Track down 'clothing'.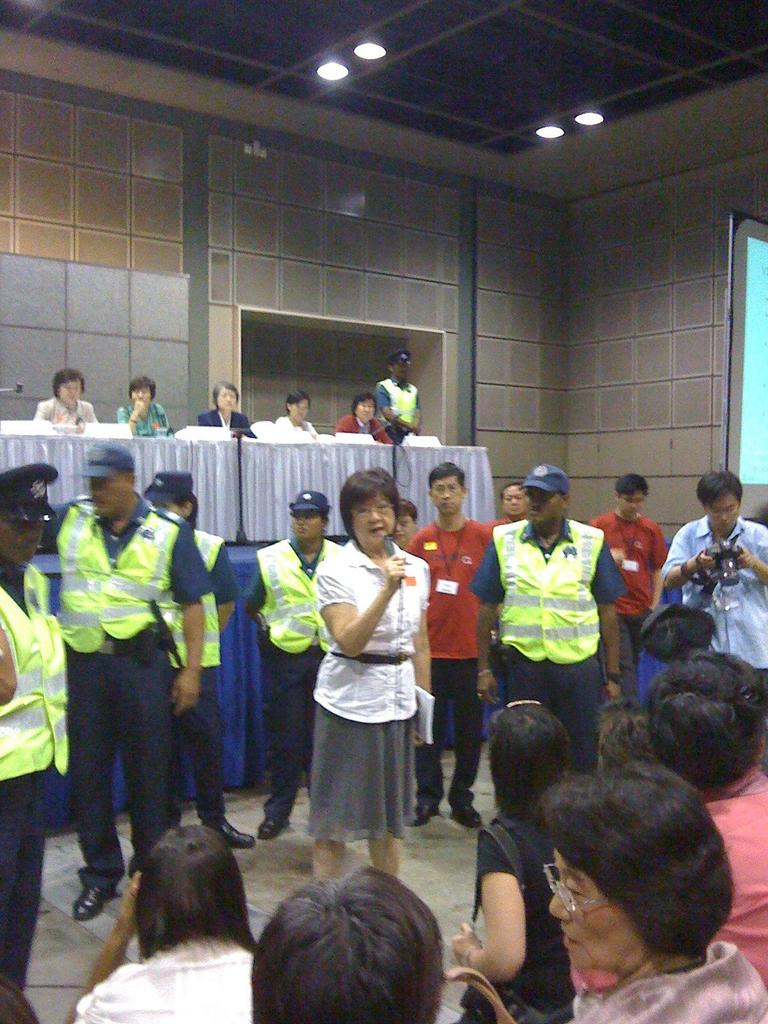
Tracked to bbox(656, 521, 767, 684).
